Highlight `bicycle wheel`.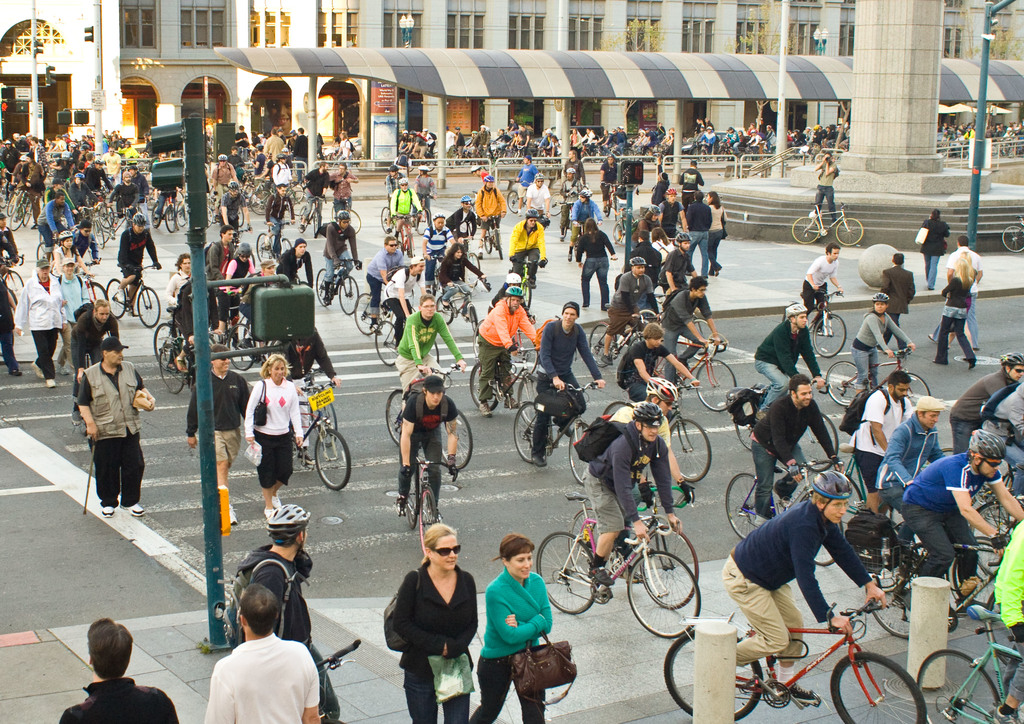
Highlighted region: left=628, top=332, right=646, bottom=346.
